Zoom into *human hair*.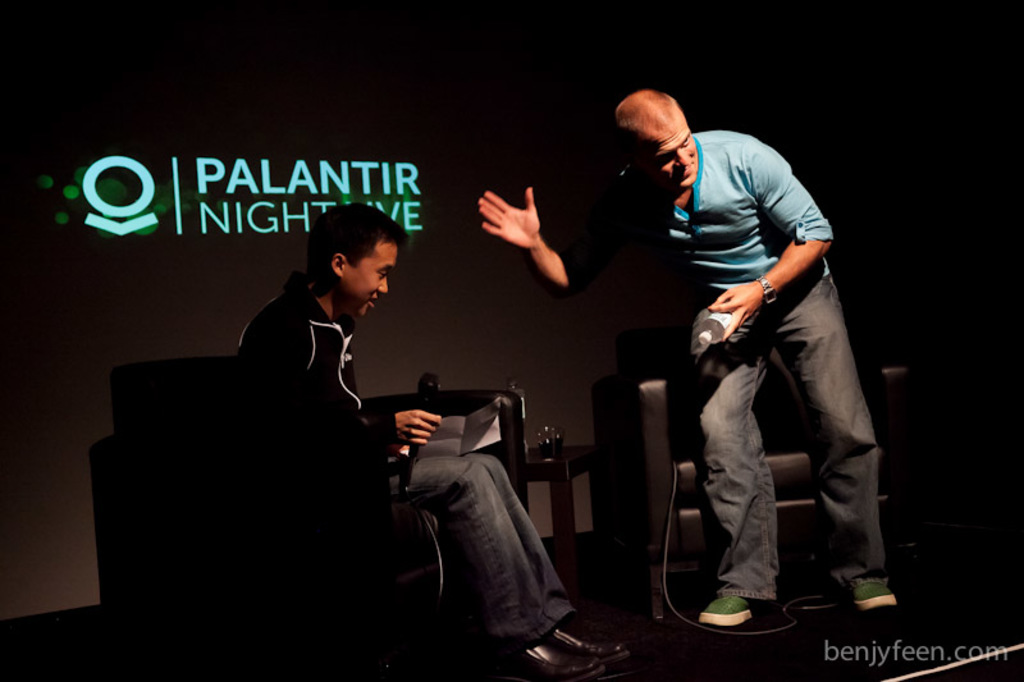
Zoom target: crop(613, 93, 685, 142).
